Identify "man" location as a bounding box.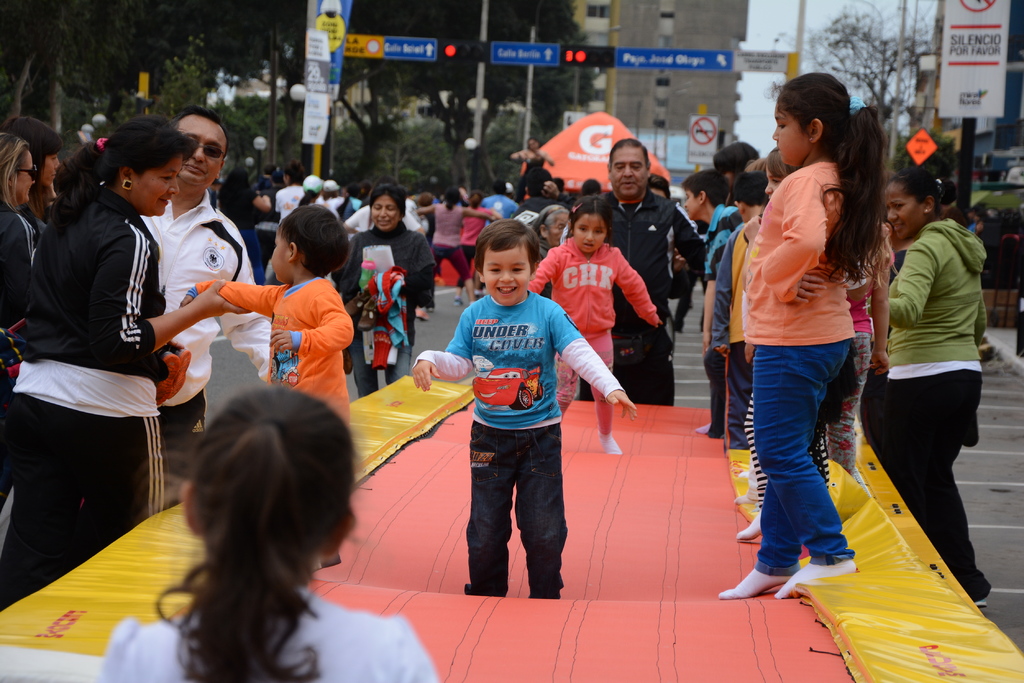
{"left": 141, "top": 114, "right": 271, "bottom": 499}.
